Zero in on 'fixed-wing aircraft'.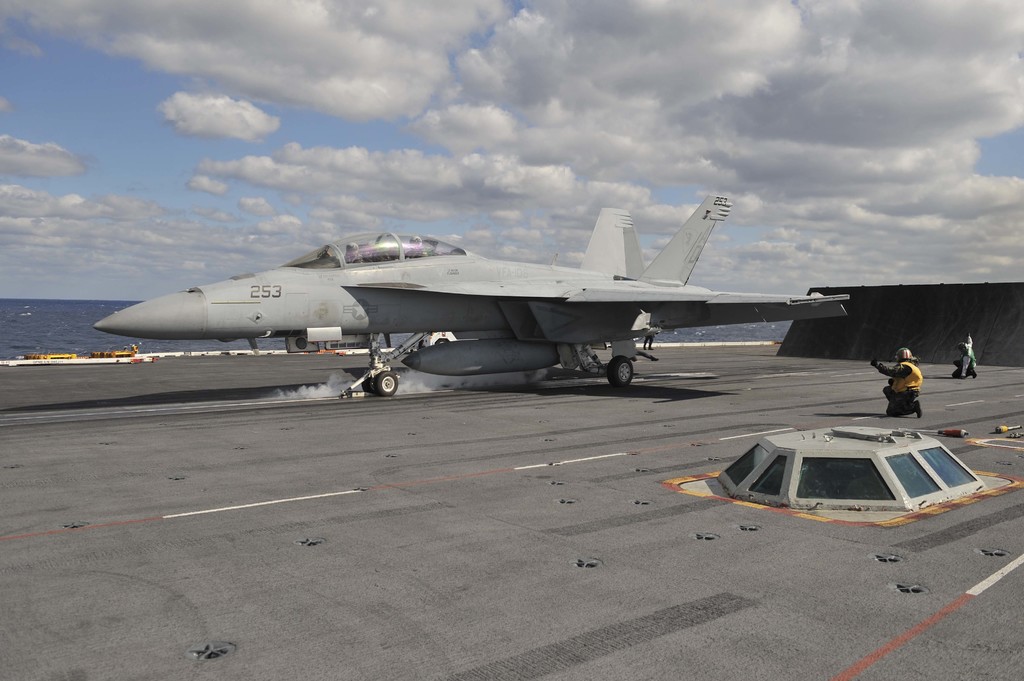
Zeroed in: region(93, 190, 847, 394).
